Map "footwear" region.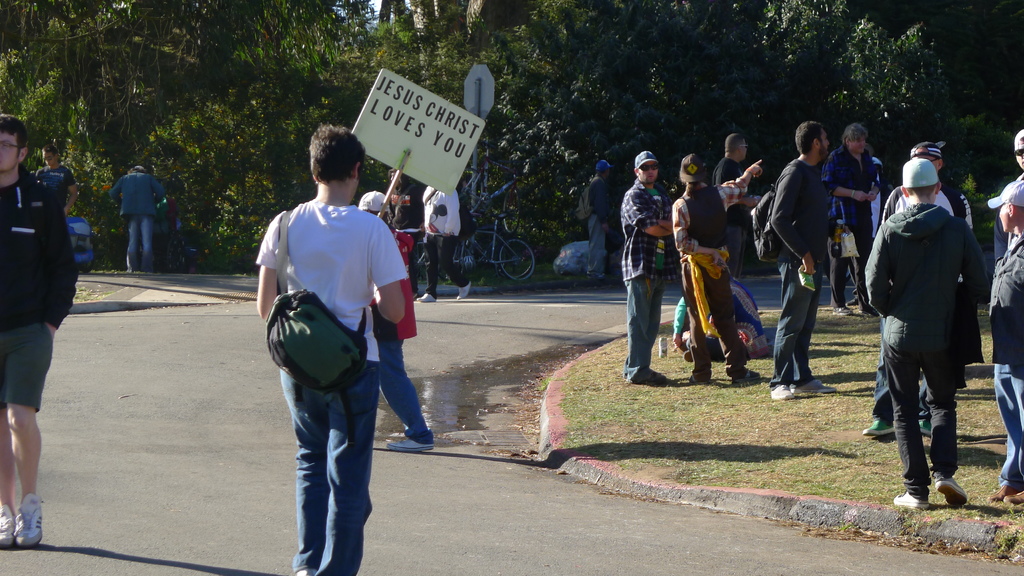
Mapped to BBox(890, 490, 924, 506).
